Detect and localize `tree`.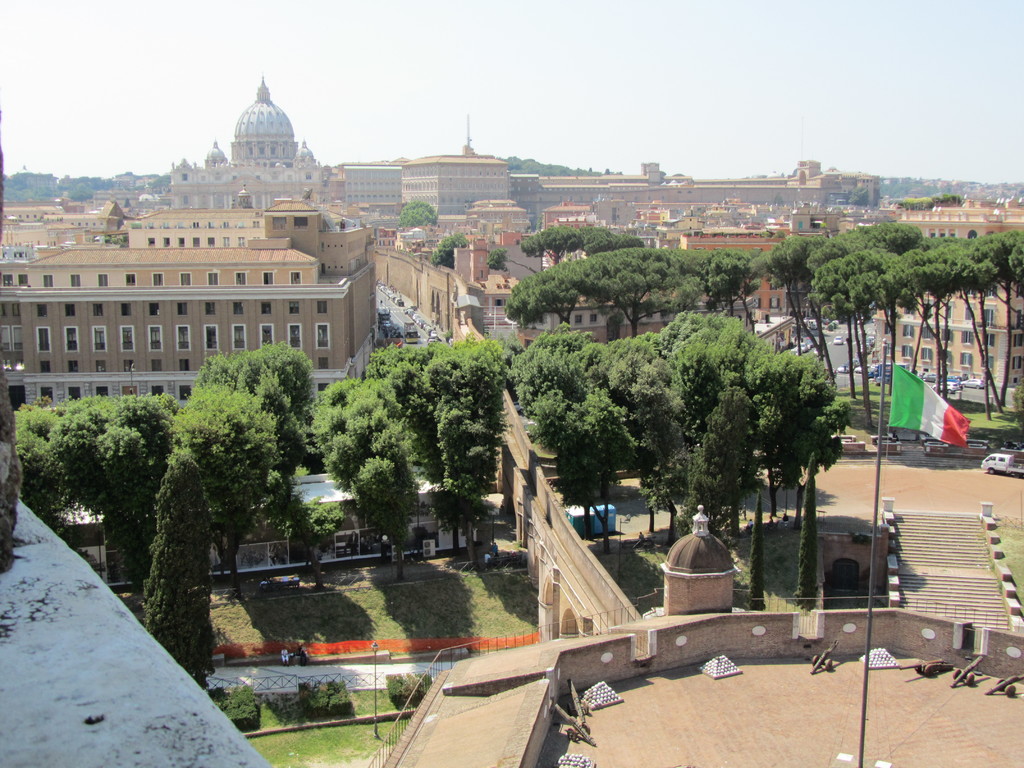
Localized at locate(519, 228, 580, 273).
